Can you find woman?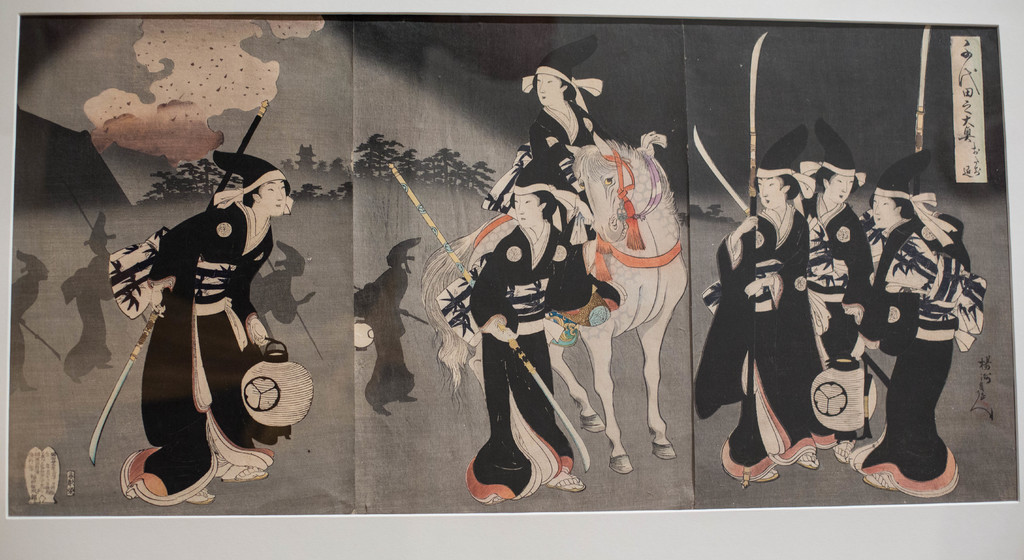
Yes, bounding box: 808:124:880:470.
